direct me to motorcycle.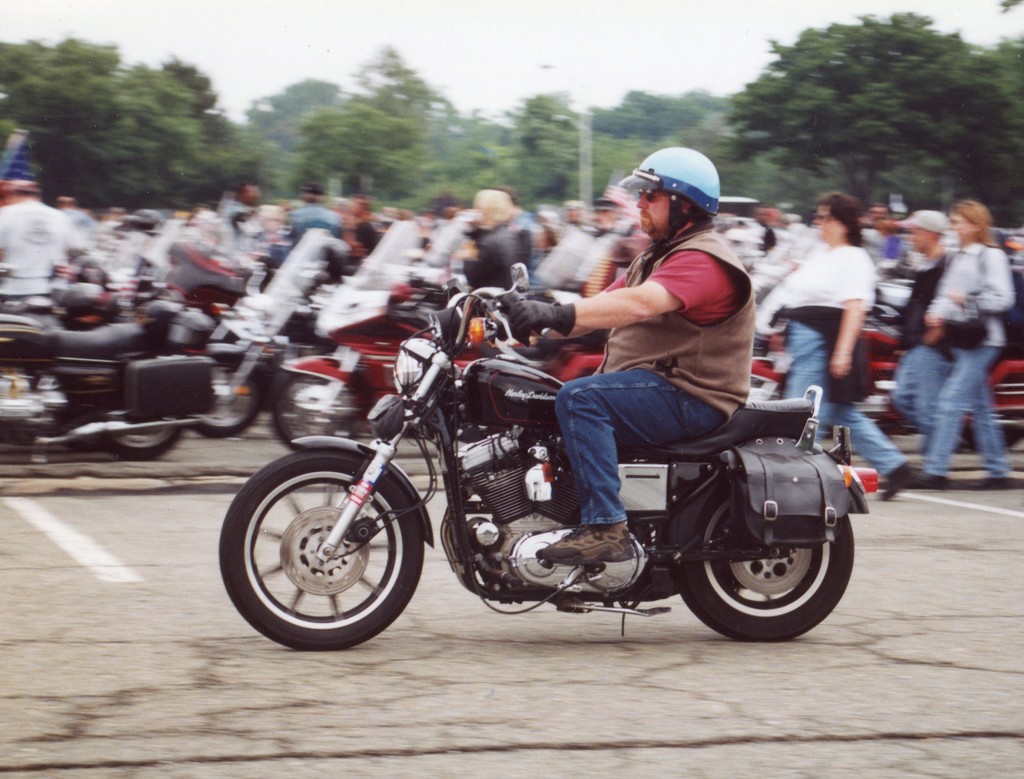
Direction: (494,233,789,397).
